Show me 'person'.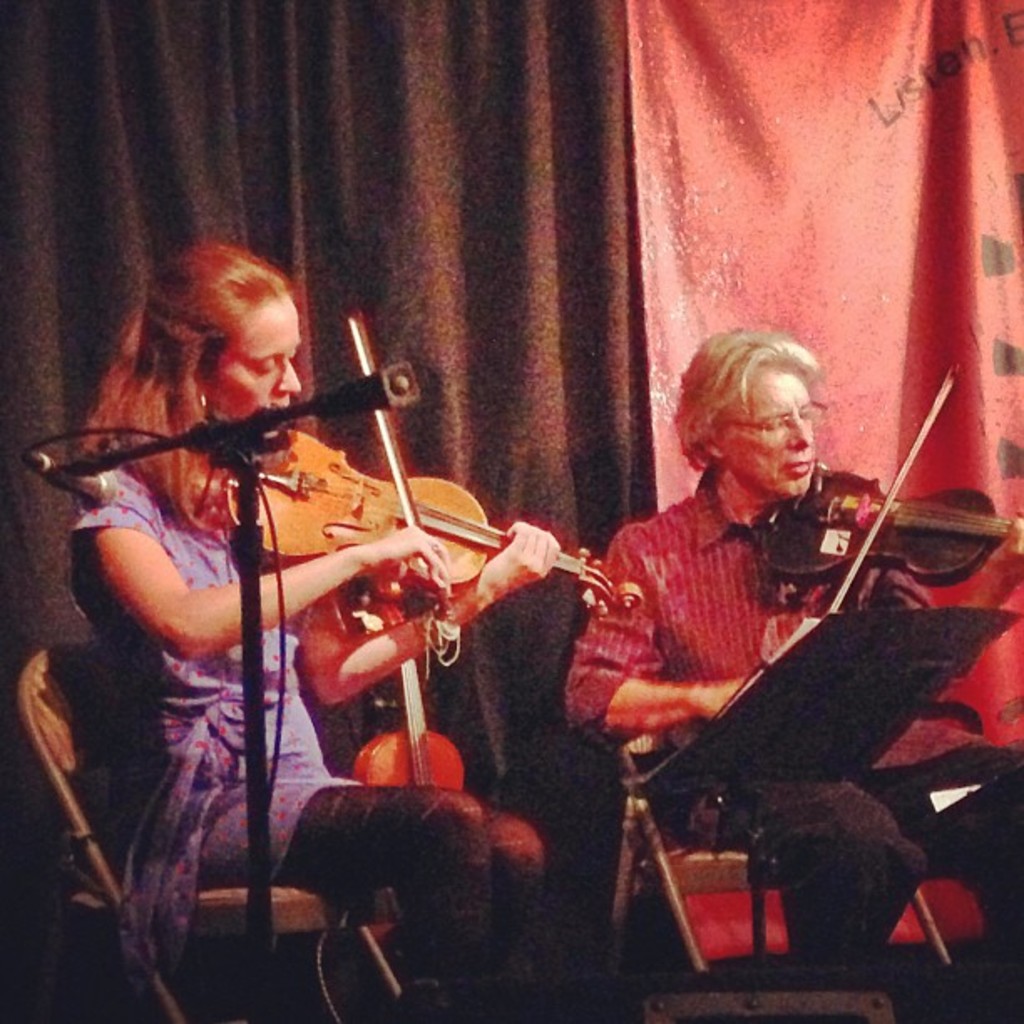
'person' is here: 572,335,1022,967.
